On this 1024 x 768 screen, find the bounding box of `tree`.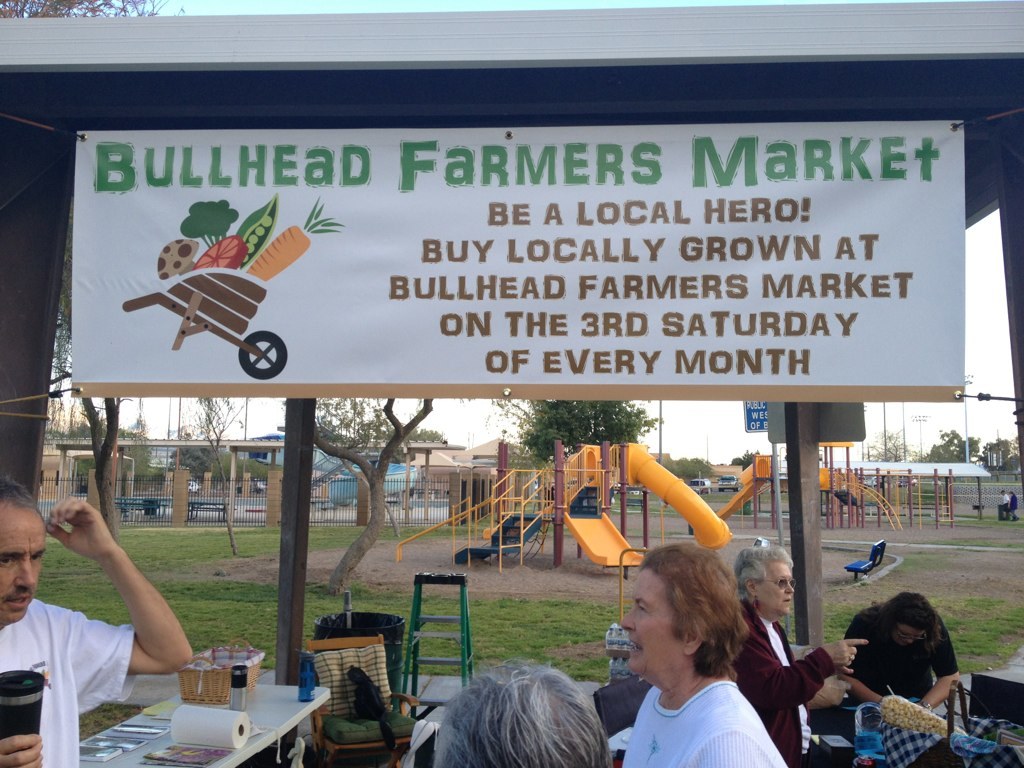
Bounding box: bbox(859, 428, 913, 490).
